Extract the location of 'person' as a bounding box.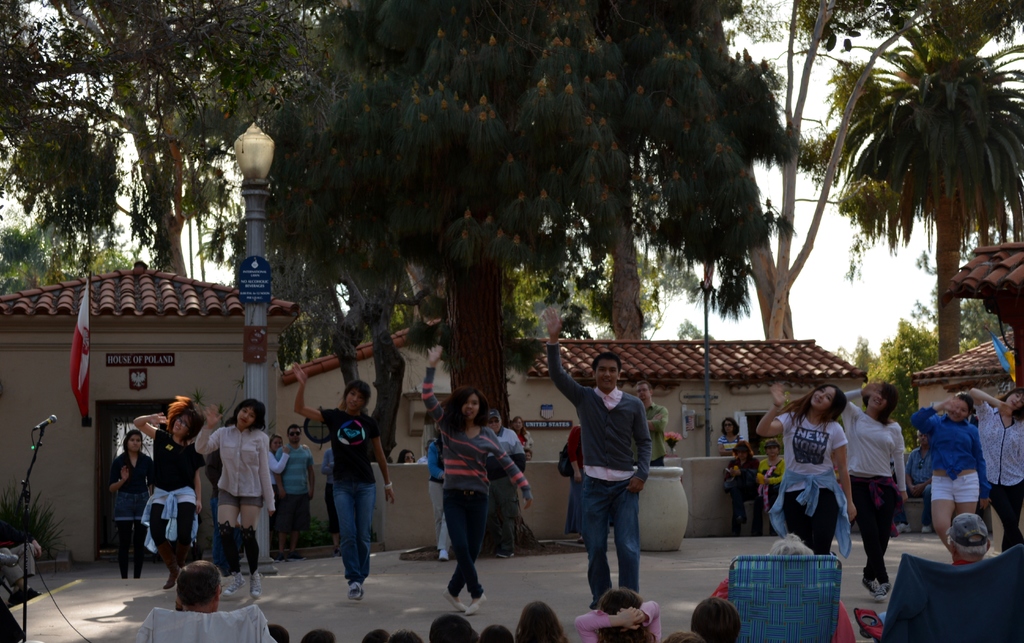
bbox=[663, 628, 706, 642].
